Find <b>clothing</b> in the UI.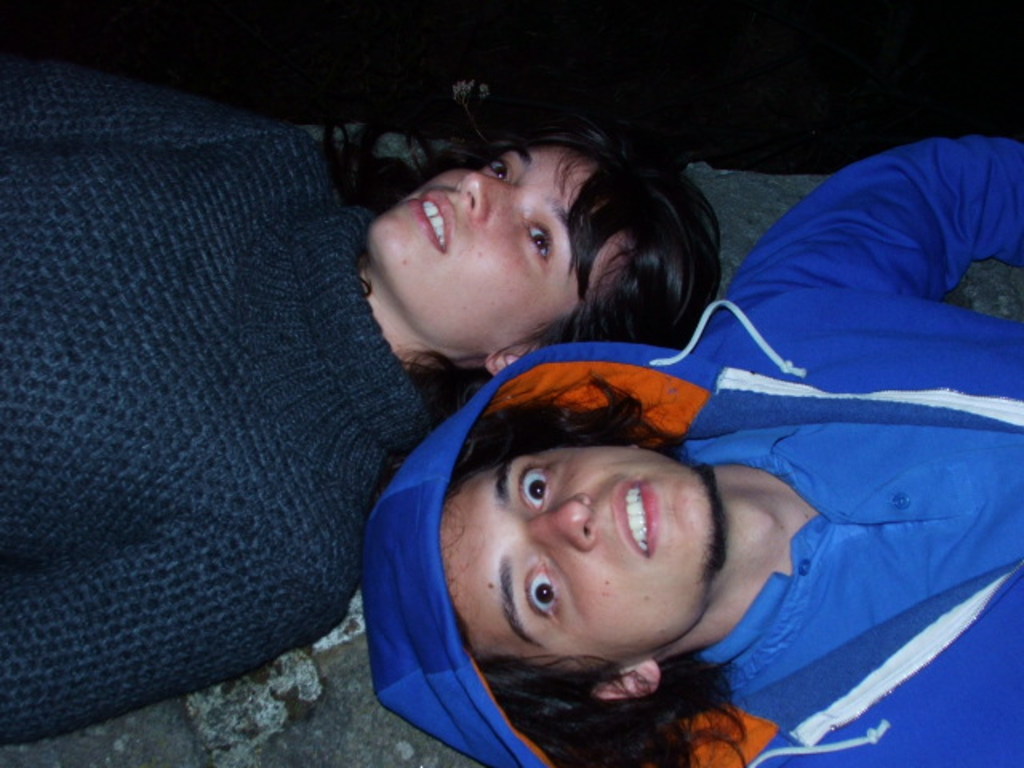
UI element at [350,126,1022,766].
